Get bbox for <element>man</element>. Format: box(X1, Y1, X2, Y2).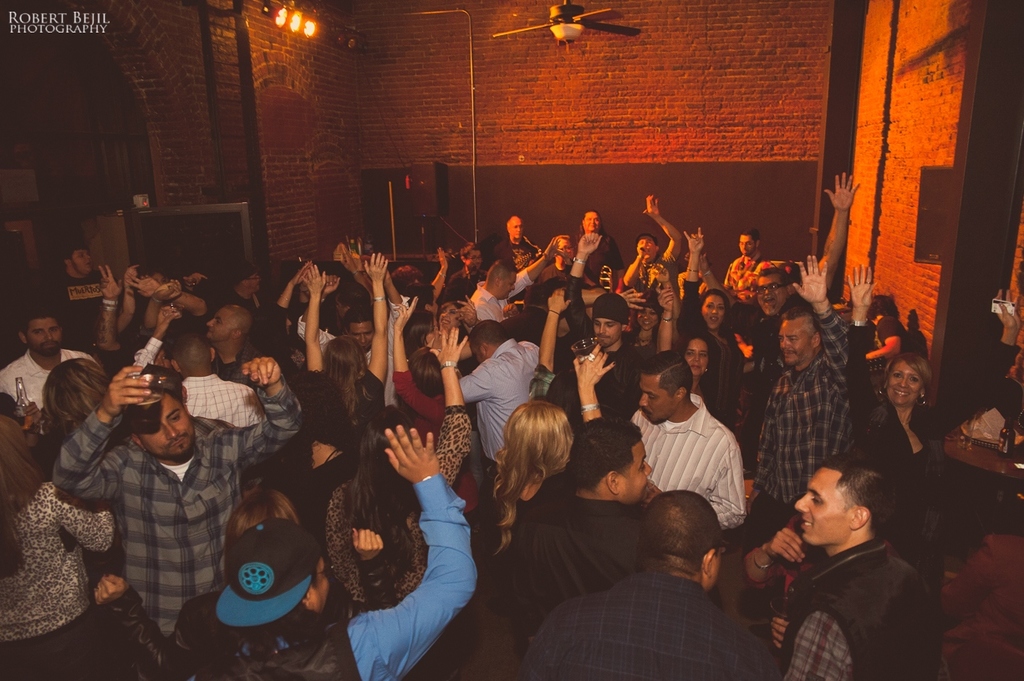
box(433, 310, 543, 478).
